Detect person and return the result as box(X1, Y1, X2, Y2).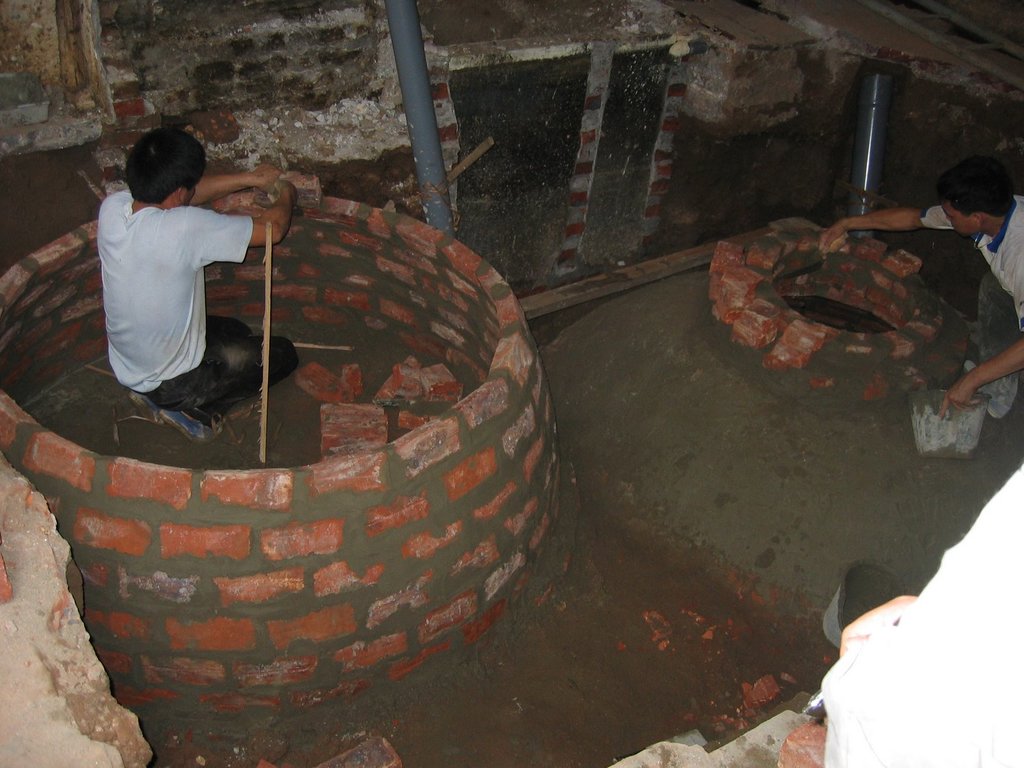
box(86, 115, 264, 451).
